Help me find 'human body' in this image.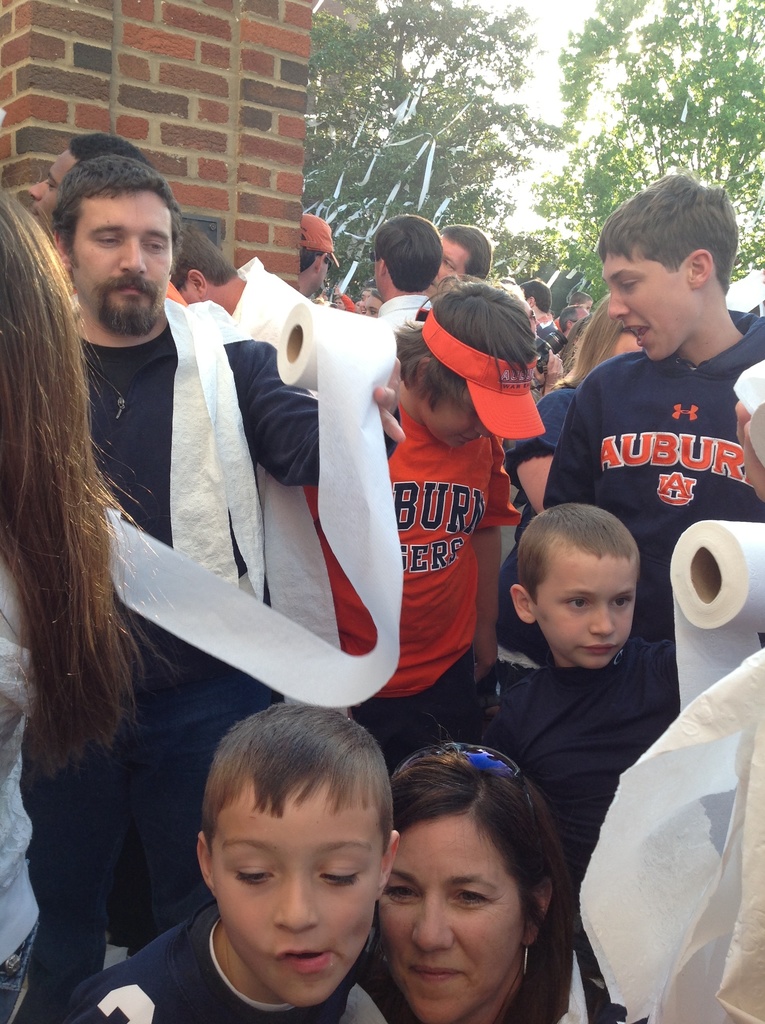
Found it: <box>446,495,684,888</box>.
